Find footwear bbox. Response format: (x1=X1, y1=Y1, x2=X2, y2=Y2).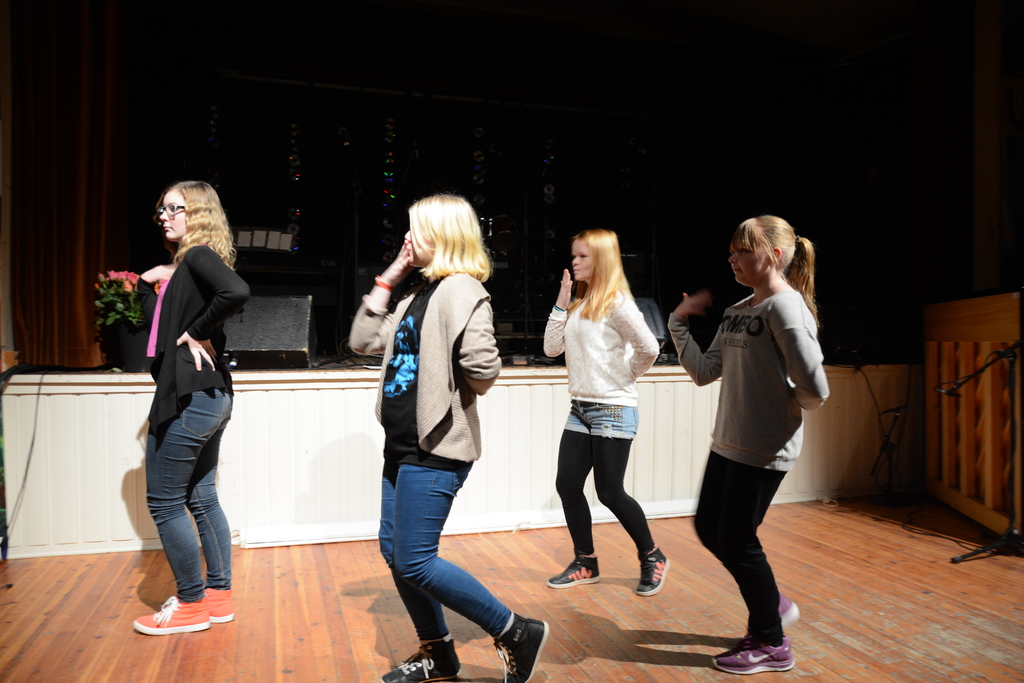
(x1=197, y1=584, x2=235, y2=625).
